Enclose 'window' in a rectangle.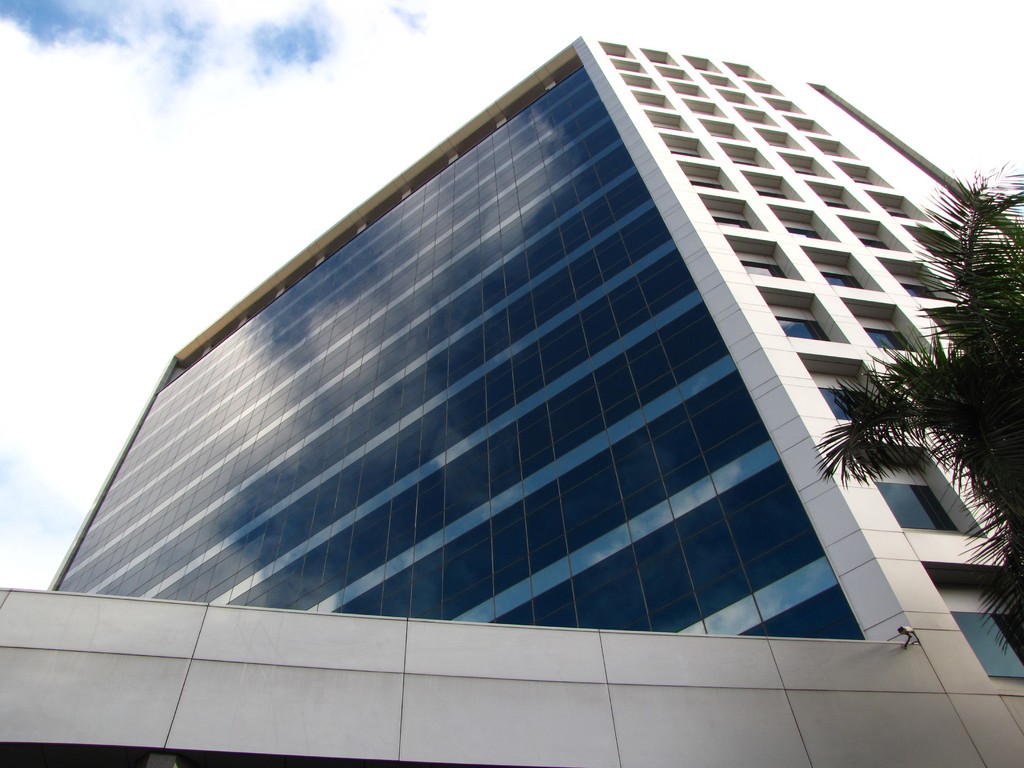
BBox(867, 192, 931, 219).
